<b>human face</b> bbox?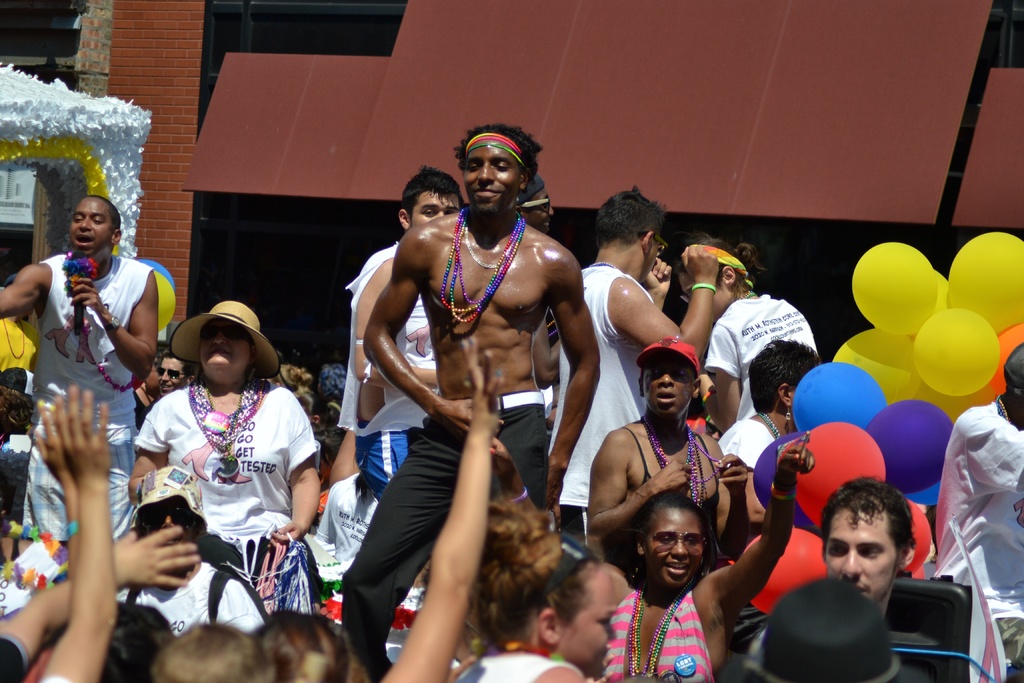
locate(413, 193, 463, 229)
